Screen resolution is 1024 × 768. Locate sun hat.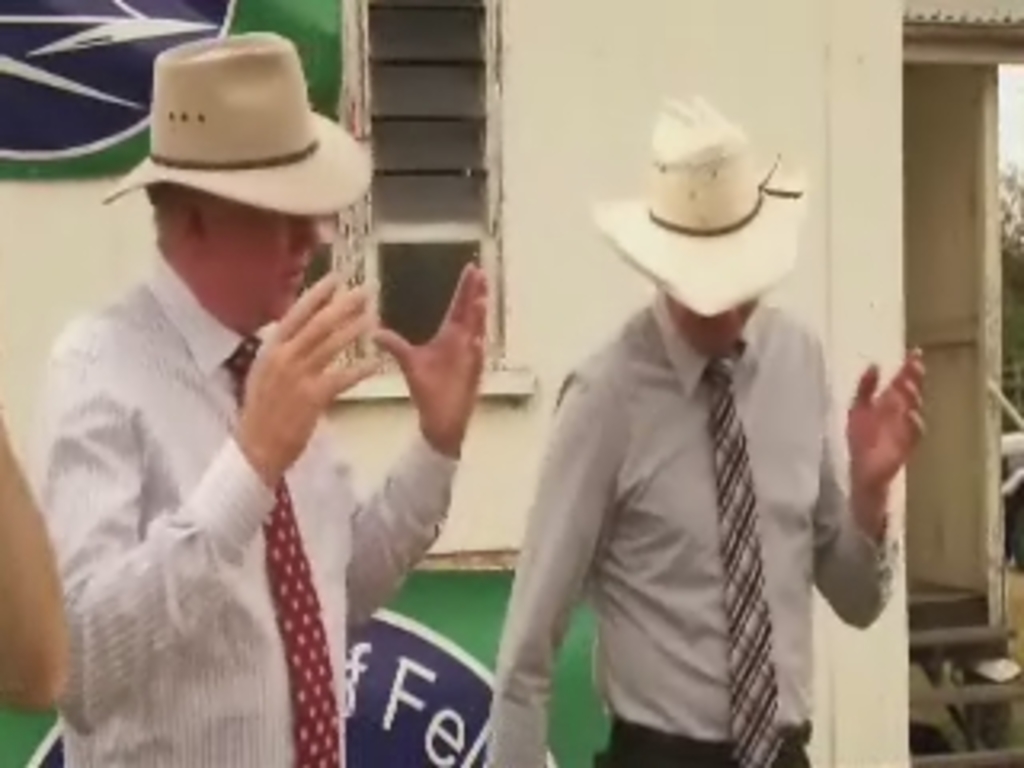
99:32:378:227.
